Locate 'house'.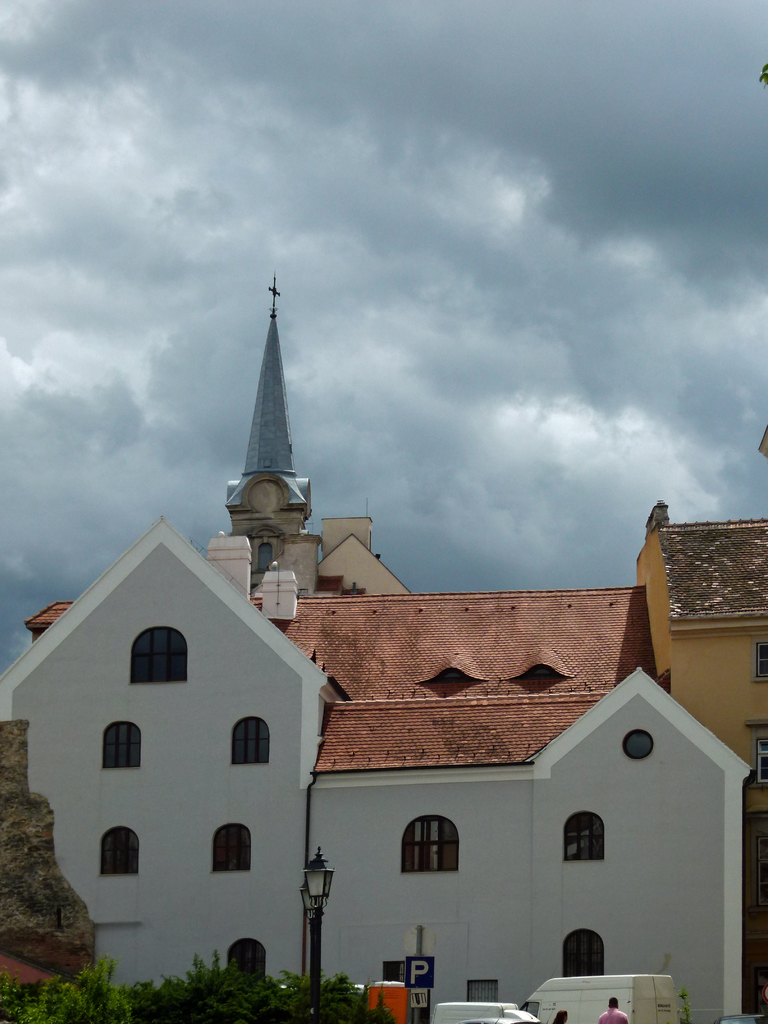
Bounding box: bbox(630, 499, 767, 959).
